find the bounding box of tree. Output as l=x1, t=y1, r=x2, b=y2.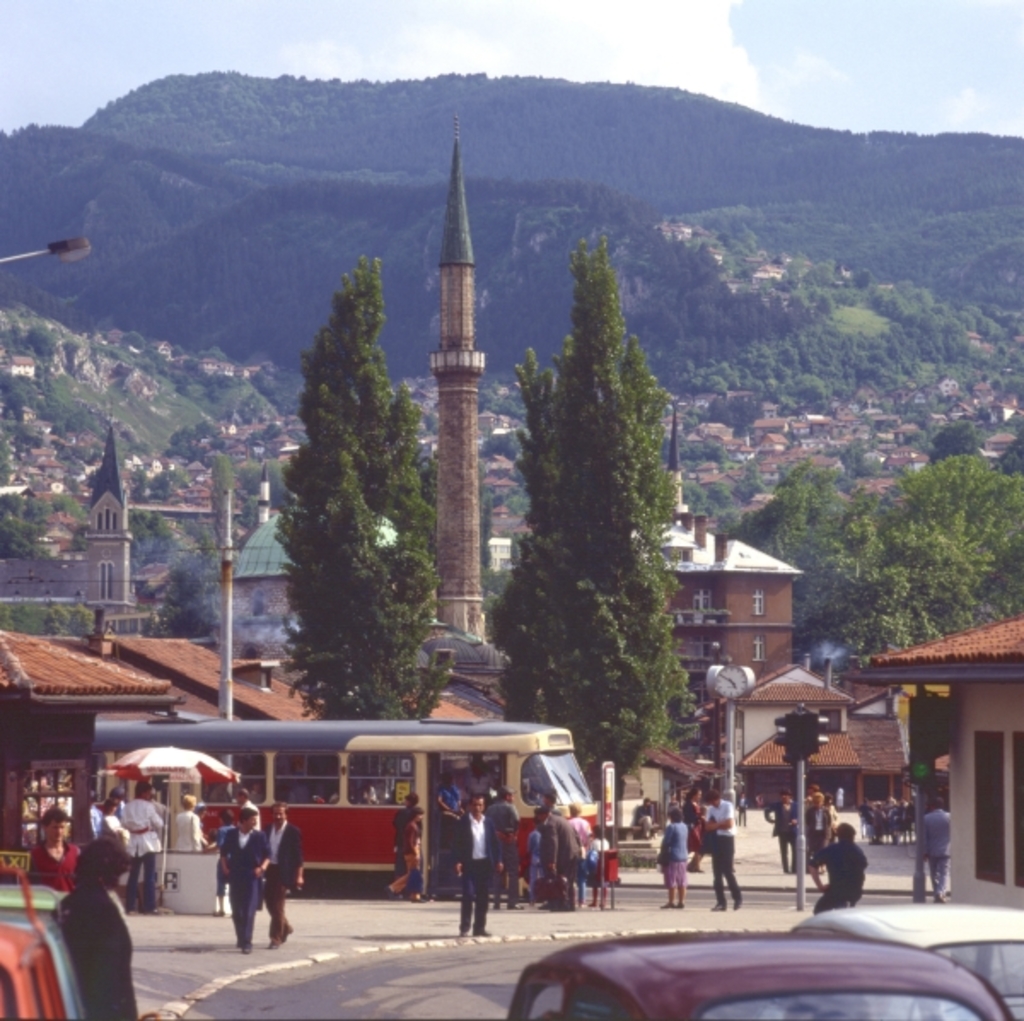
l=725, t=425, r=1022, b=707.
